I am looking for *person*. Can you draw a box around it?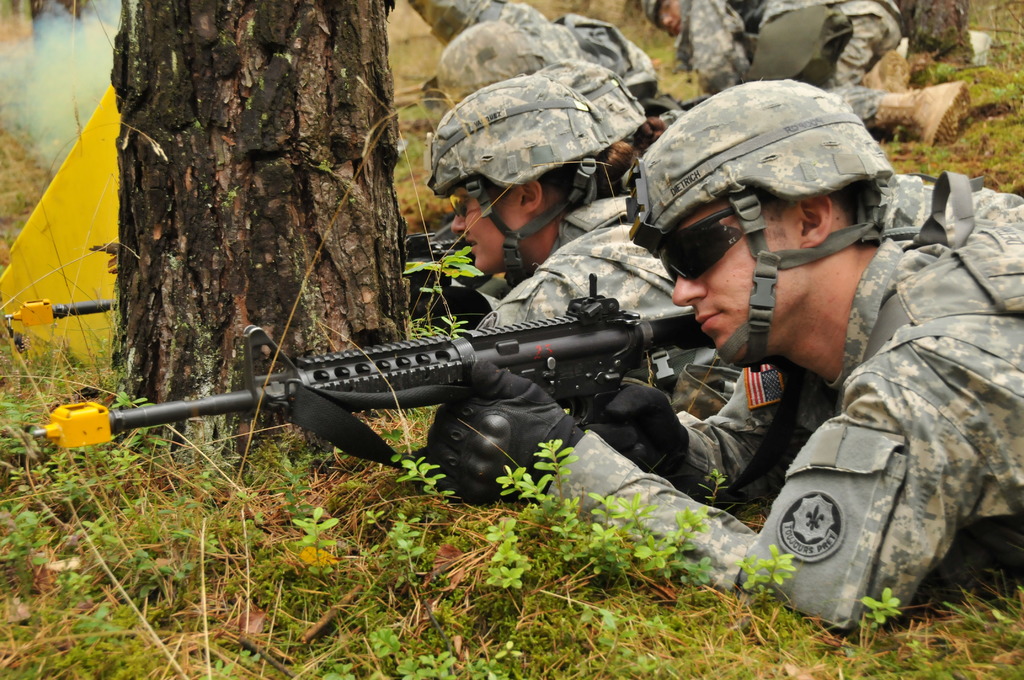
Sure, the bounding box is detection(420, 77, 1023, 631).
